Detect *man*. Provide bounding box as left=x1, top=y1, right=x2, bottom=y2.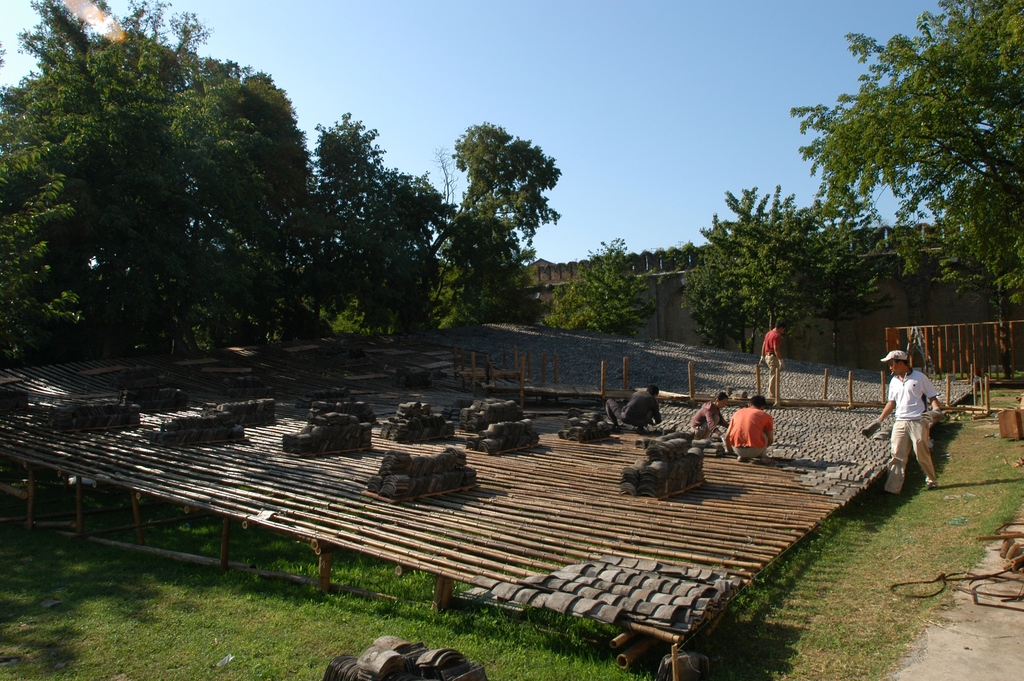
left=760, top=319, right=787, bottom=400.
